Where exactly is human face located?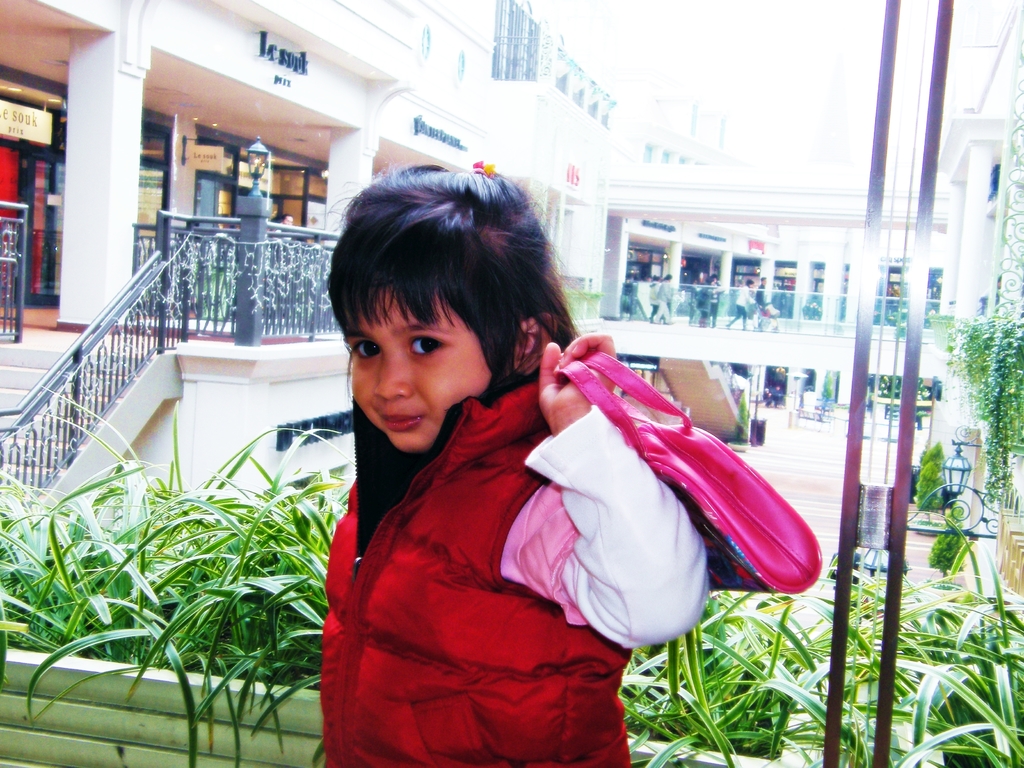
Its bounding box is detection(354, 288, 488, 455).
